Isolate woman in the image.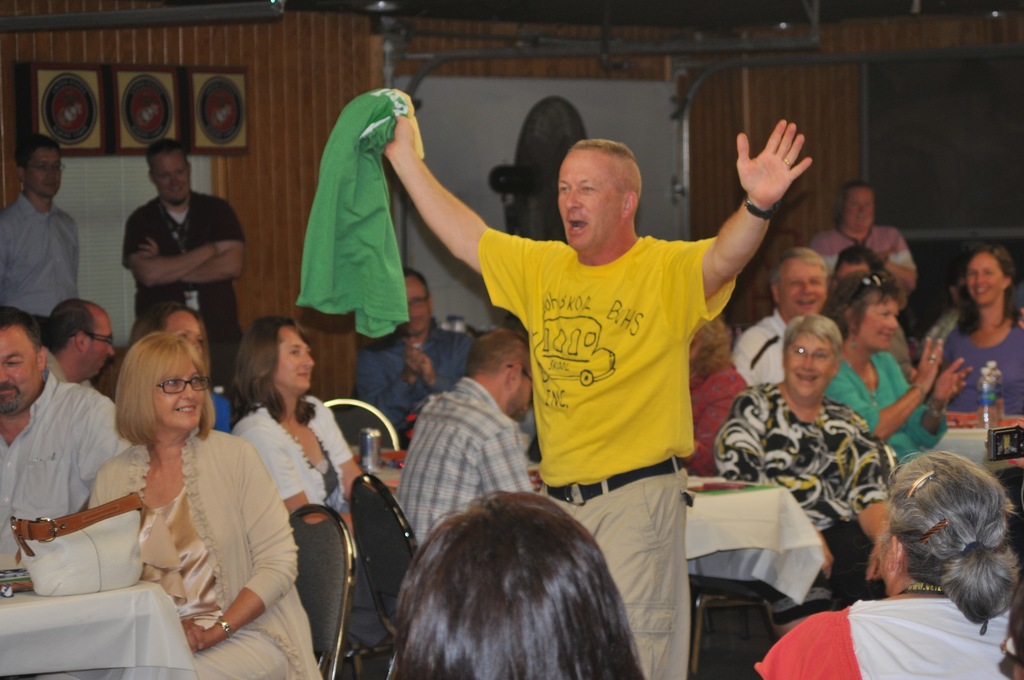
Isolated region: x1=921 y1=245 x2=1023 y2=430.
